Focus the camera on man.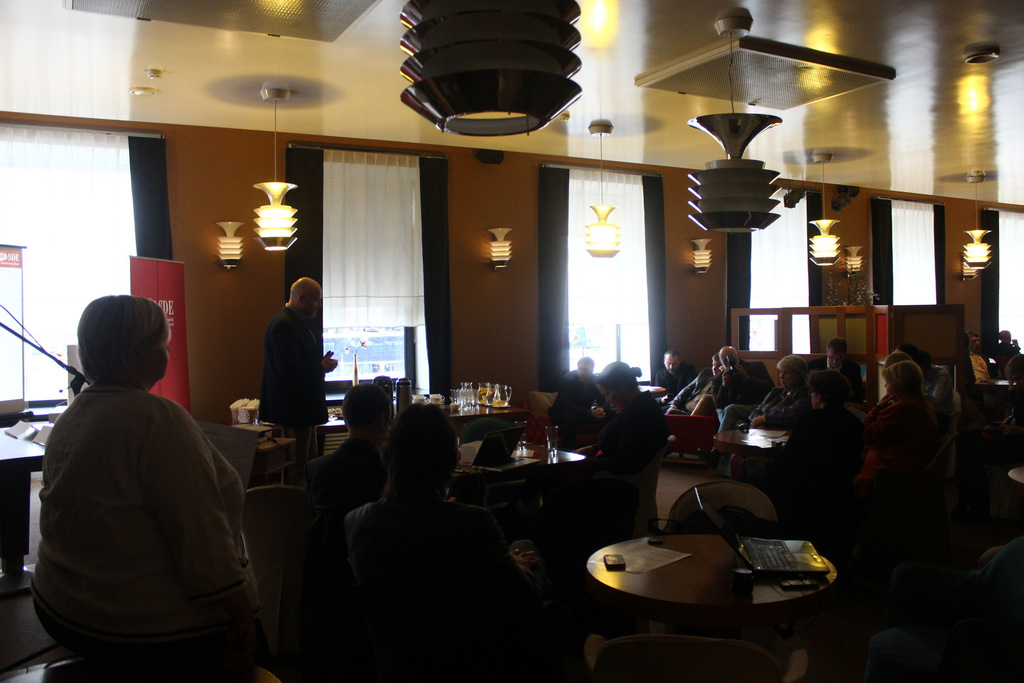
Focus region: [left=655, top=348, right=698, bottom=405].
